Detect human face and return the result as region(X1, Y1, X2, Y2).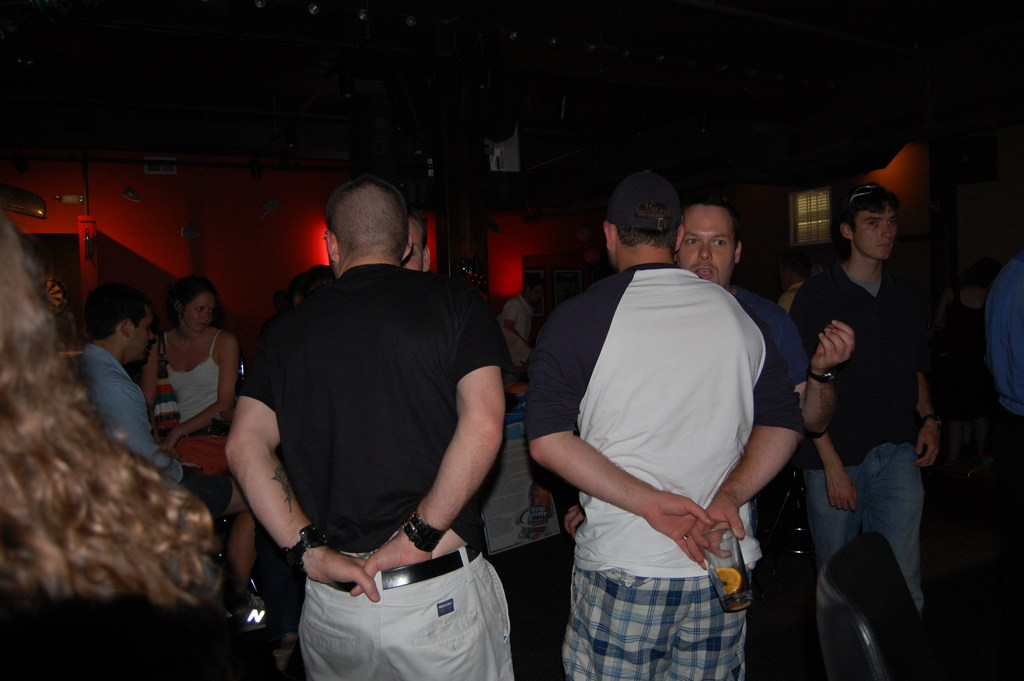
region(122, 299, 158, 369).
